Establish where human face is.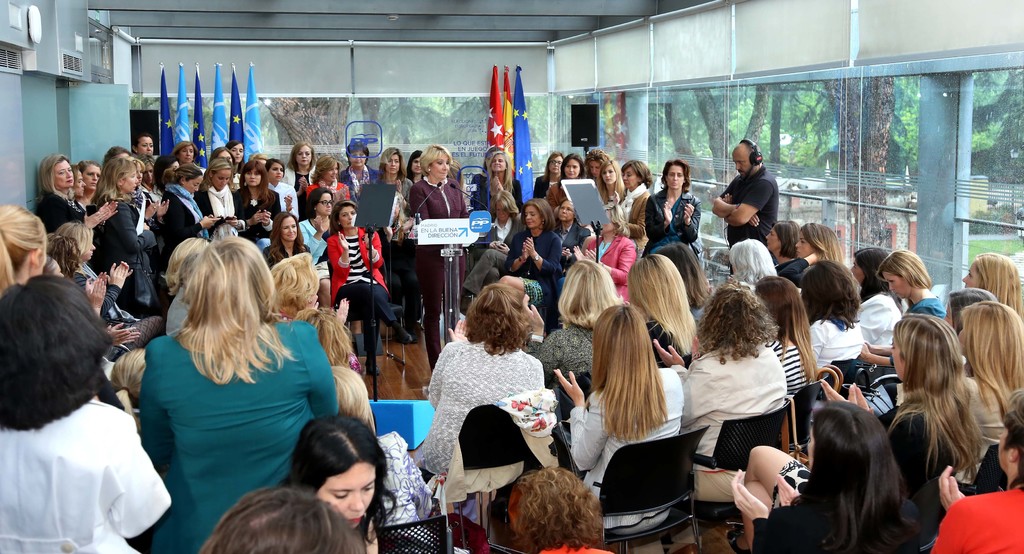
Established at crop(589, 159, 601, 179).
